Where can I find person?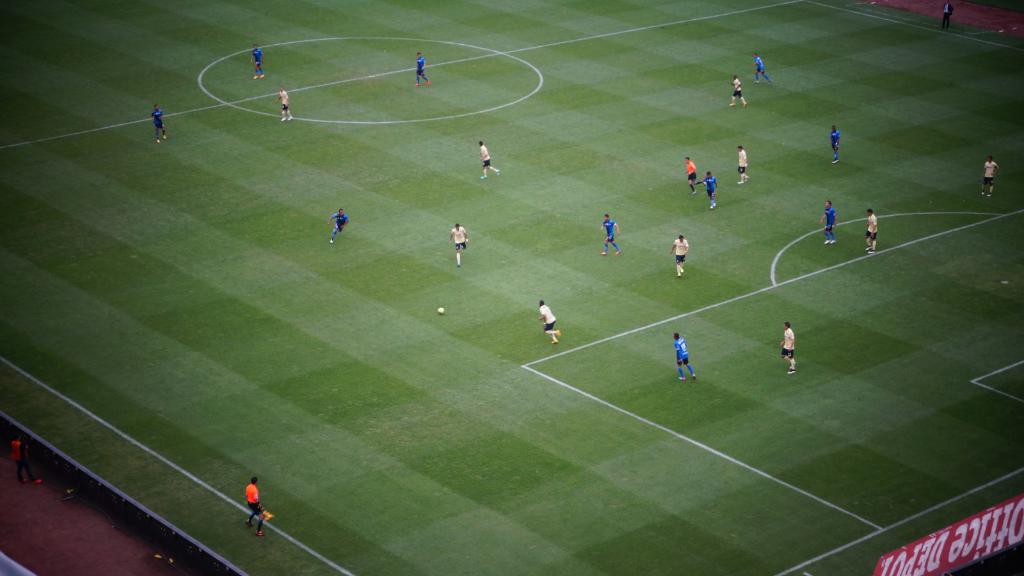
You can find it at 535:302:563:348.
